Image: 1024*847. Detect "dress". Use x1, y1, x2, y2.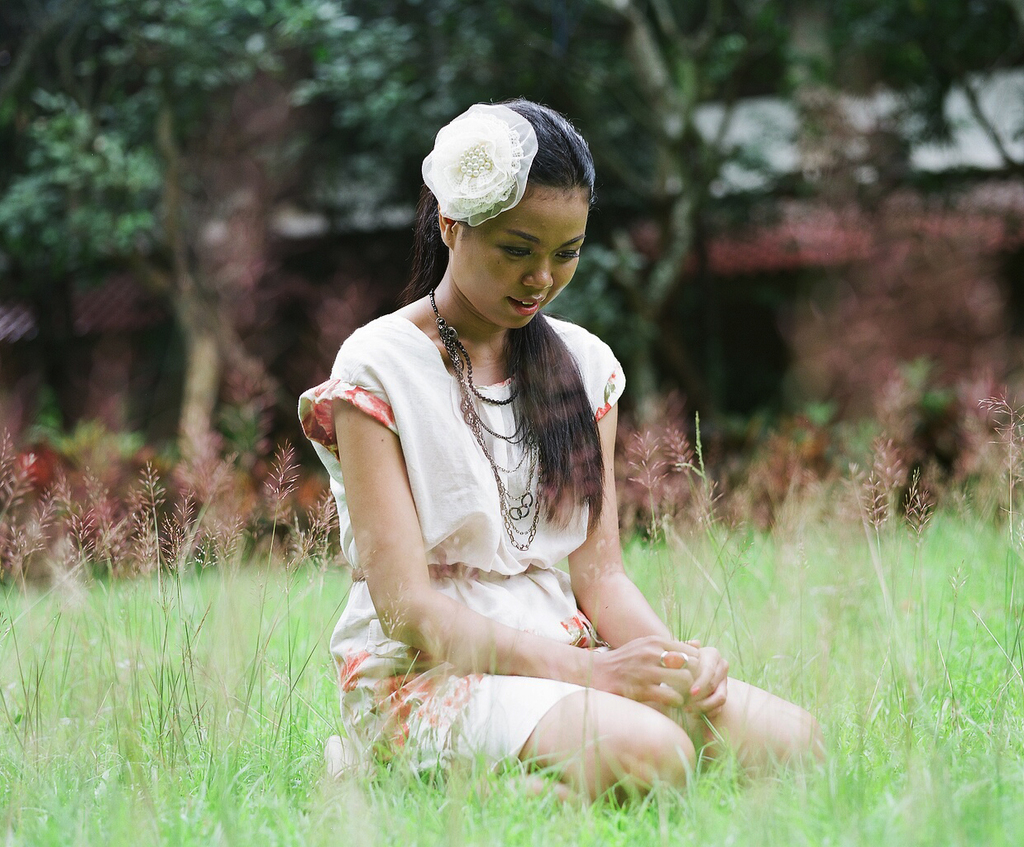
299, 310, 627, 771.
